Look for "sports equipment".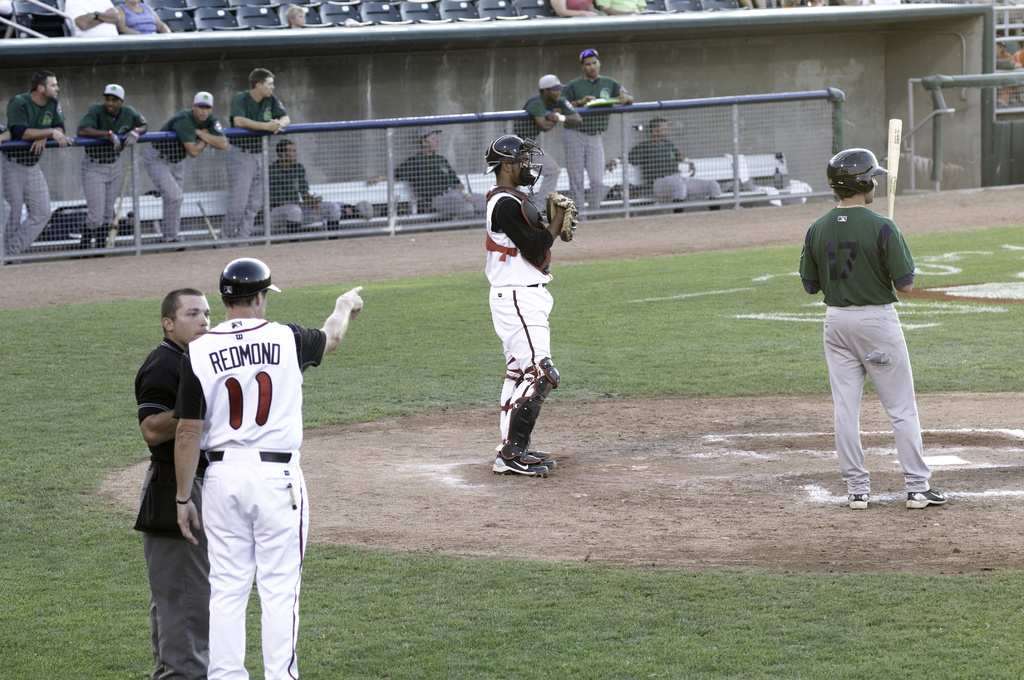
Found: bbox=(217, 251, 285, 304).
